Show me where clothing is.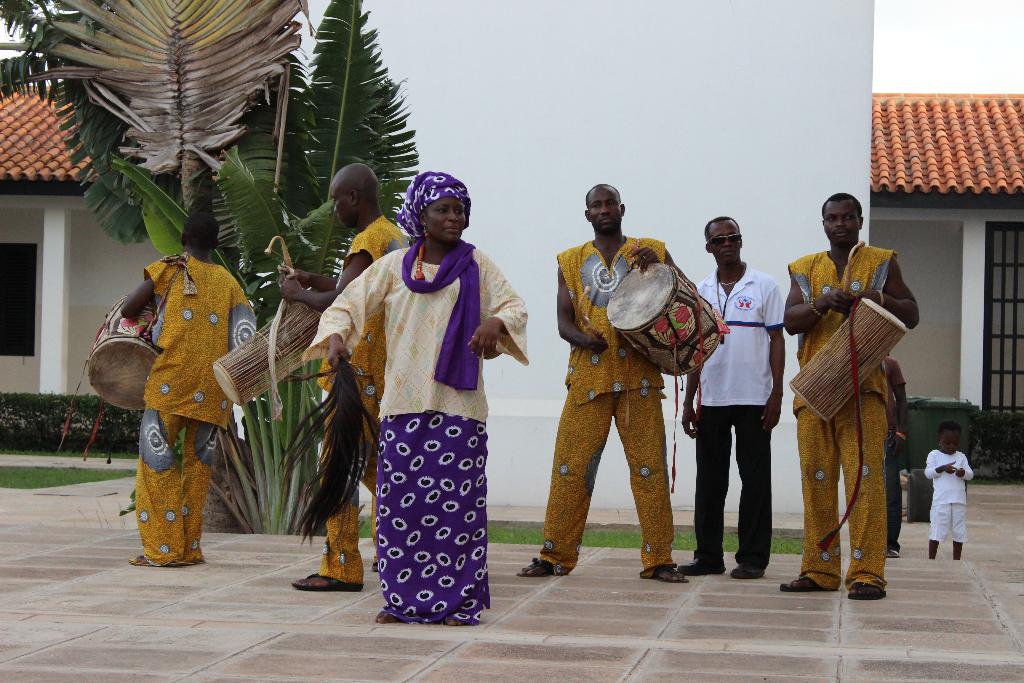
clothing is at (left=923, top=445, right=978, bottom=563).
